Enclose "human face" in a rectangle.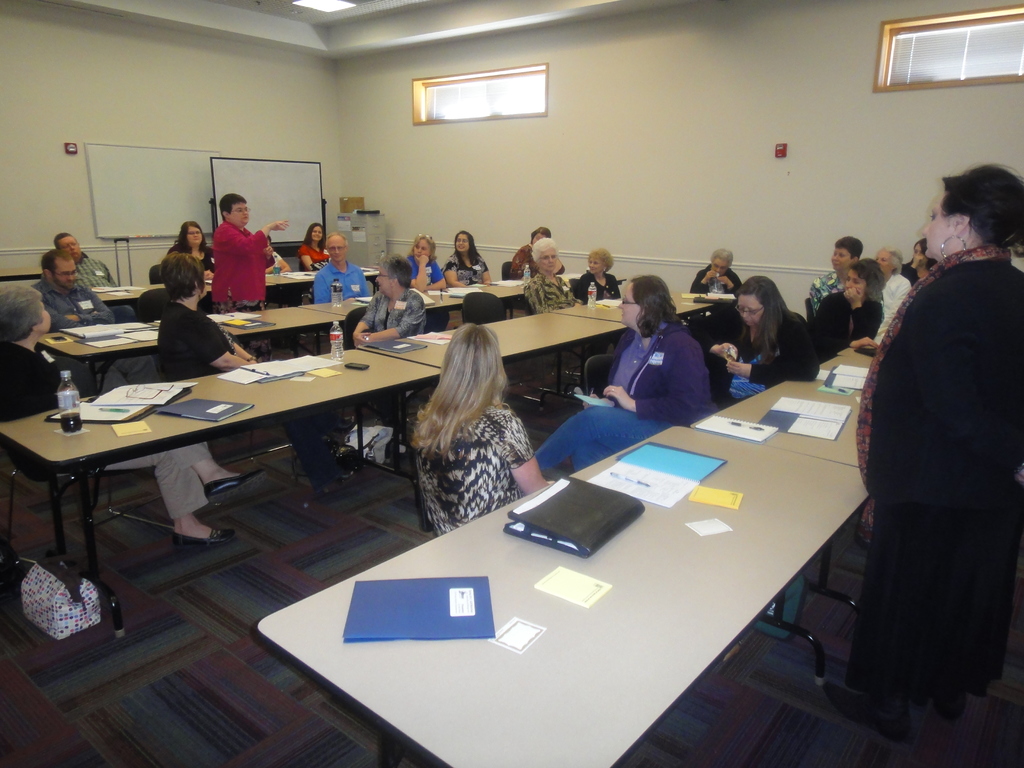
(x1=51, y1=262, x2=79, y2=291).
